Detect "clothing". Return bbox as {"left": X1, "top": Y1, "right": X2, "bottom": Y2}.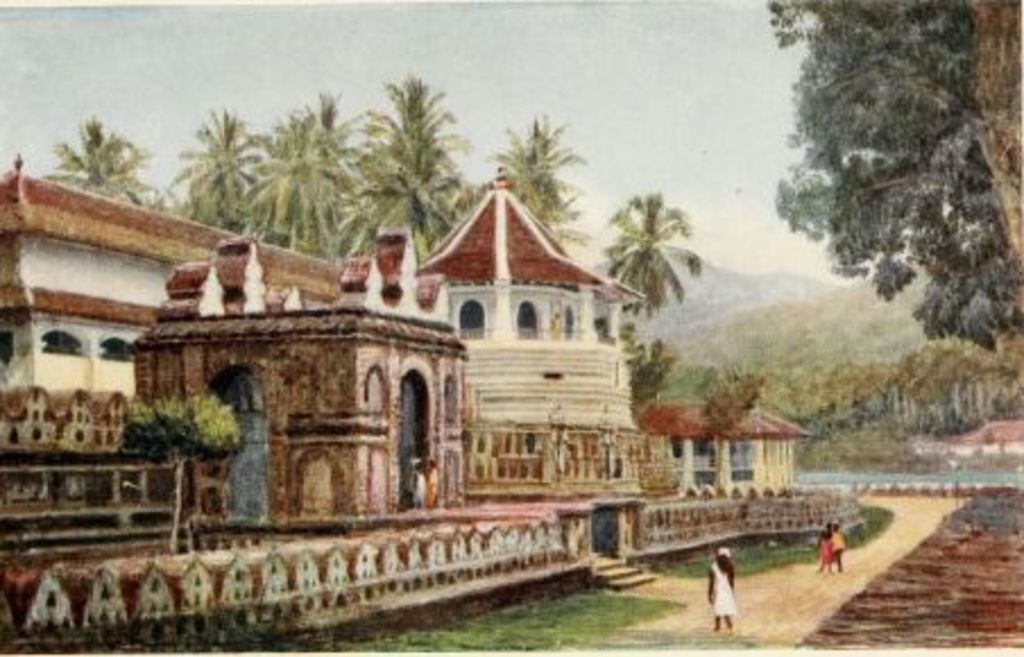
{"left": 714, "top": 562, "right": 741, "bottom": 621}.
